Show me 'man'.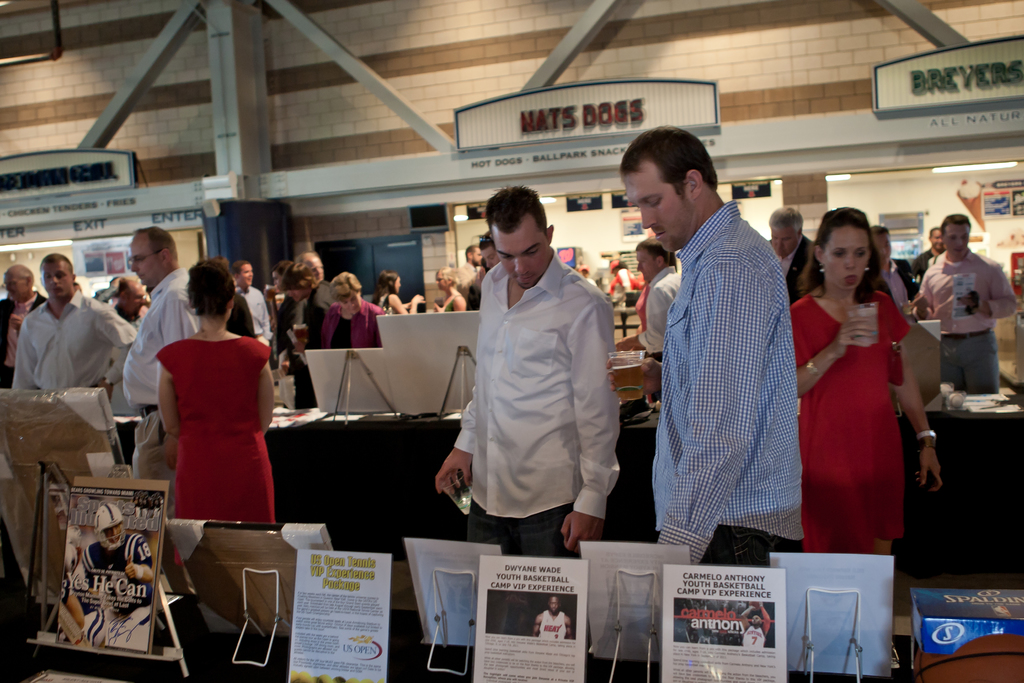
'man' is here: l=268, t=246, r=335, b=367.
